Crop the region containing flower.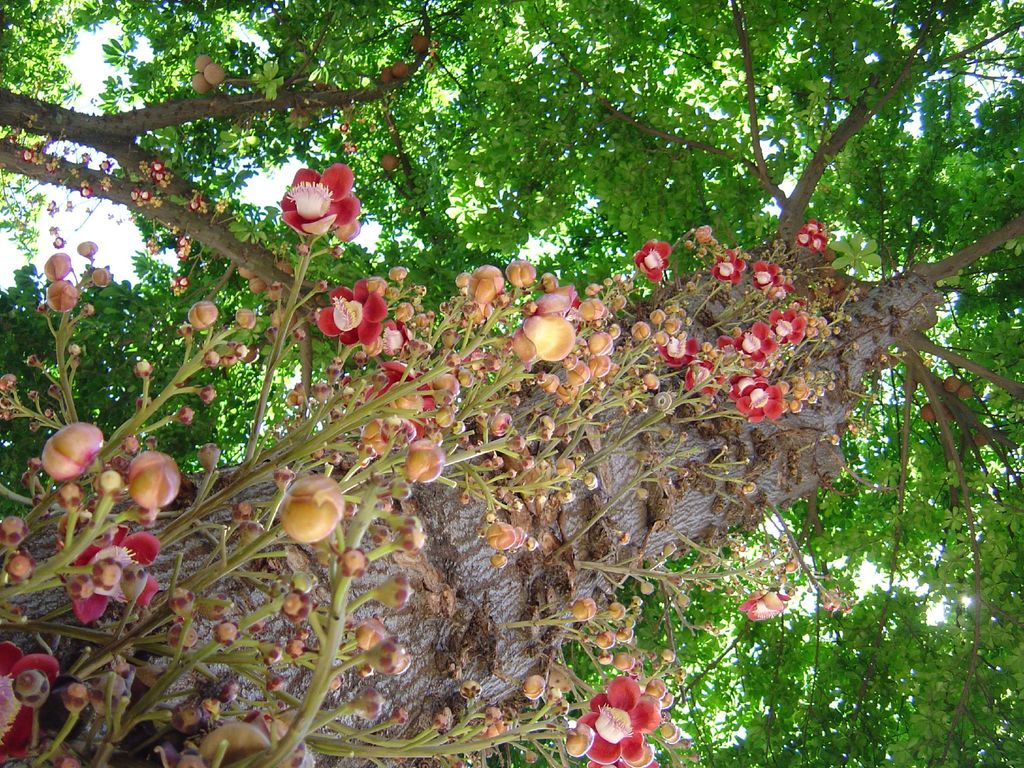
Crop region: [x1=366, y1=363, x2=438, y2=438].
